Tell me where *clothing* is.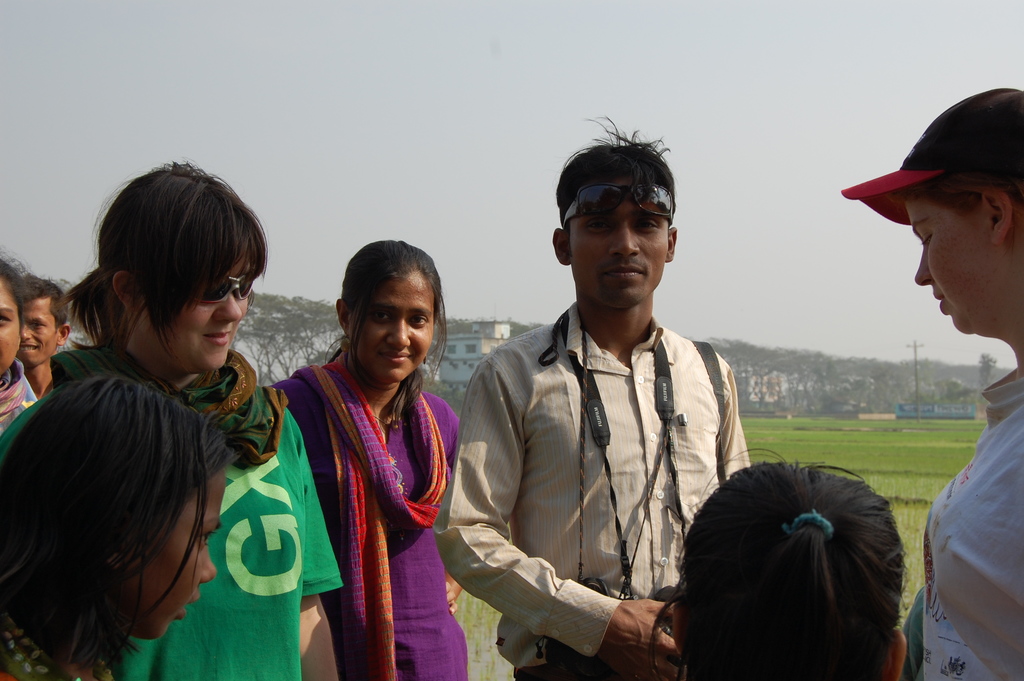
*clothing* is at (3,351,337,680).
